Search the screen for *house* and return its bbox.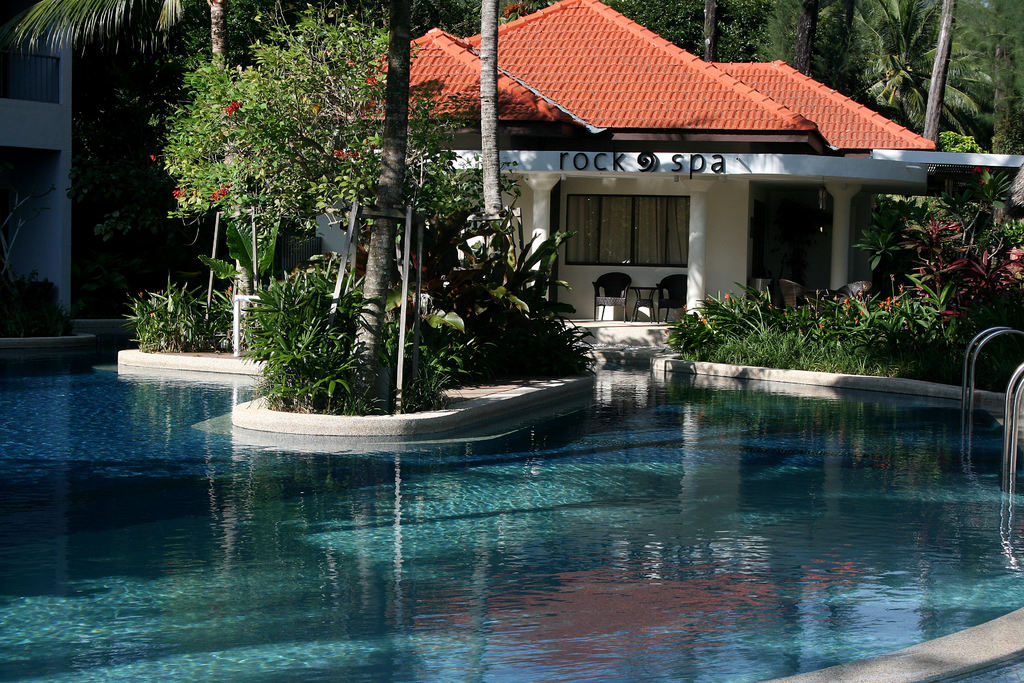
Found: <bbox>6, 28, 124, 335</bbox>.
